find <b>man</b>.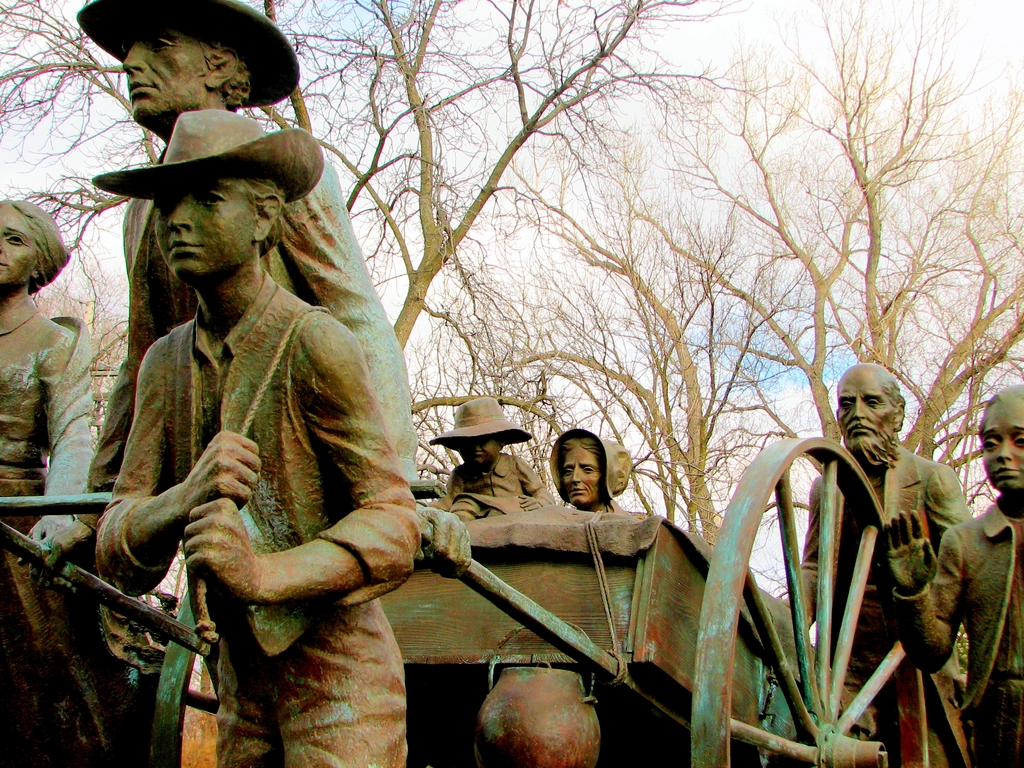
[left=28, top=0, right=476, bottom=610].
